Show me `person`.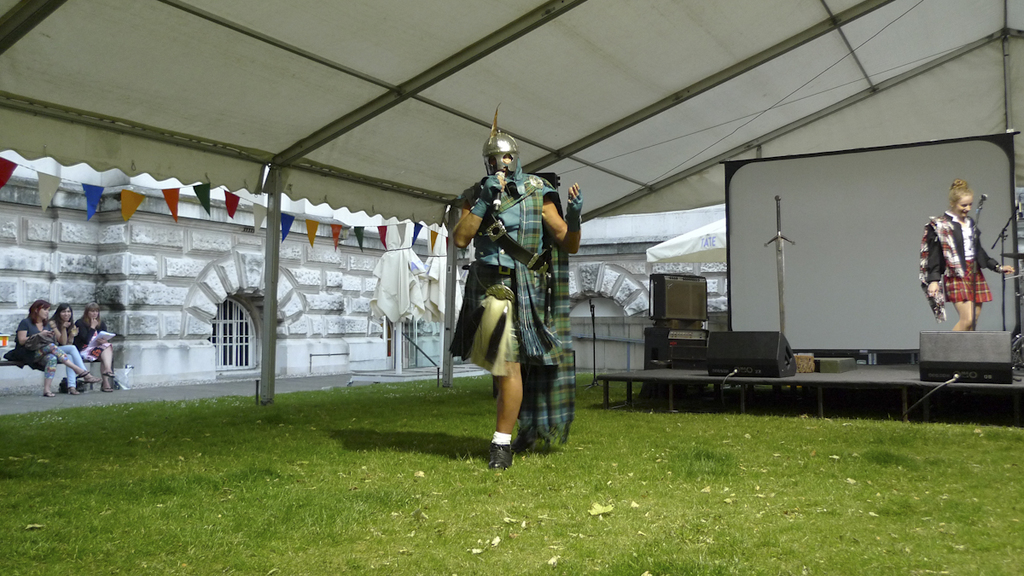
`person` is here: detection(11, 296, 90, 397).
